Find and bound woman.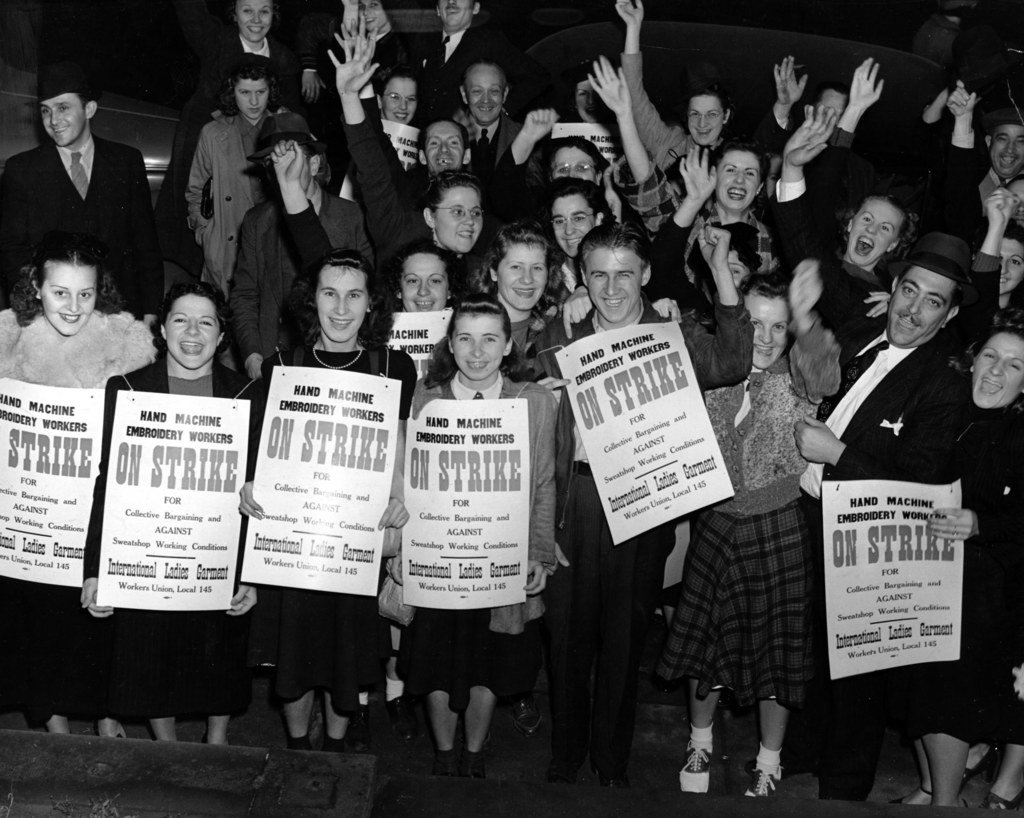
Bound: pyautogui.locateOnScreen(768, 100, 923, 356).
